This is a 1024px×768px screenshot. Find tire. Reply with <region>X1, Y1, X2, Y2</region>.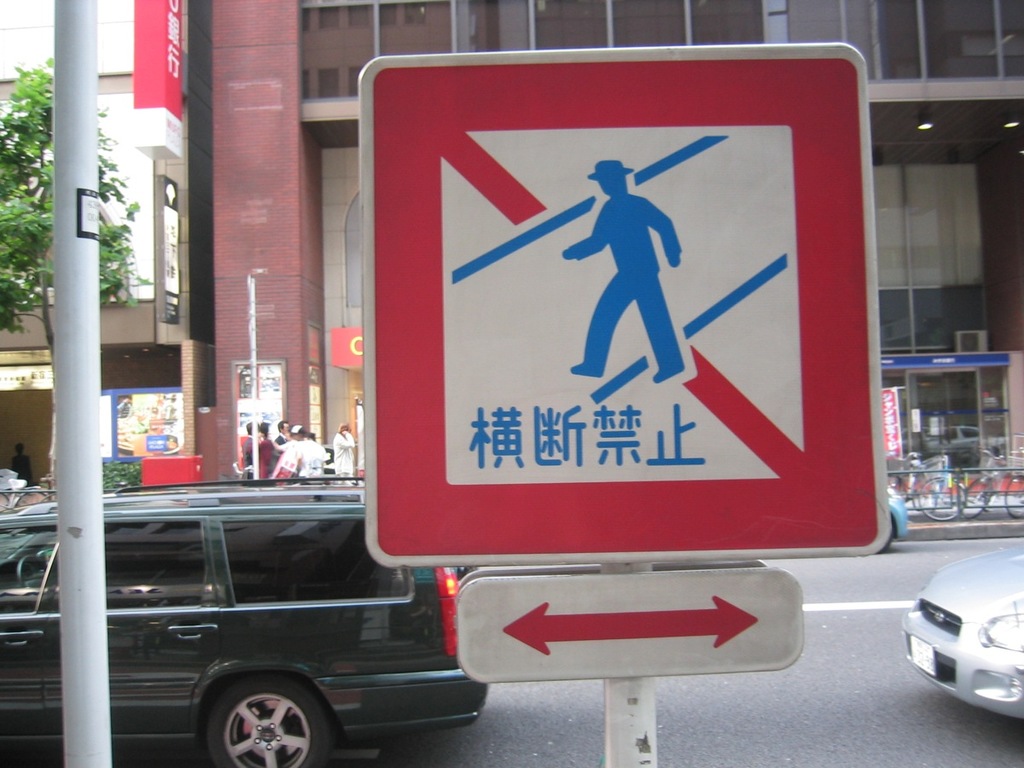
<region>917, 475, 968, 518</region>.
